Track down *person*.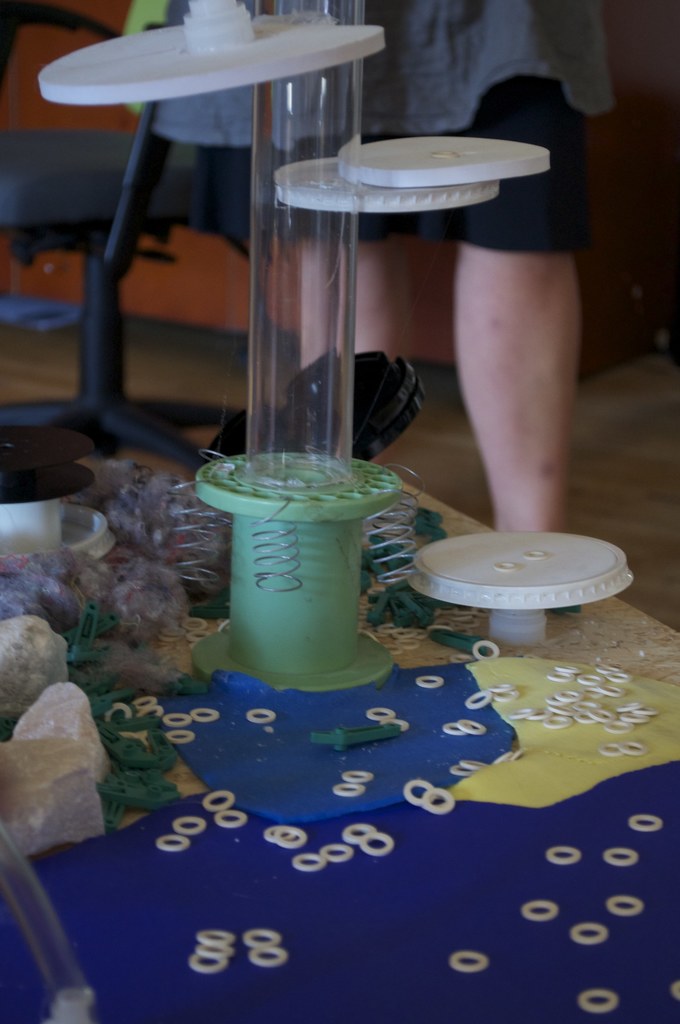
Tracked to locate(138, 0, 614, 543).
